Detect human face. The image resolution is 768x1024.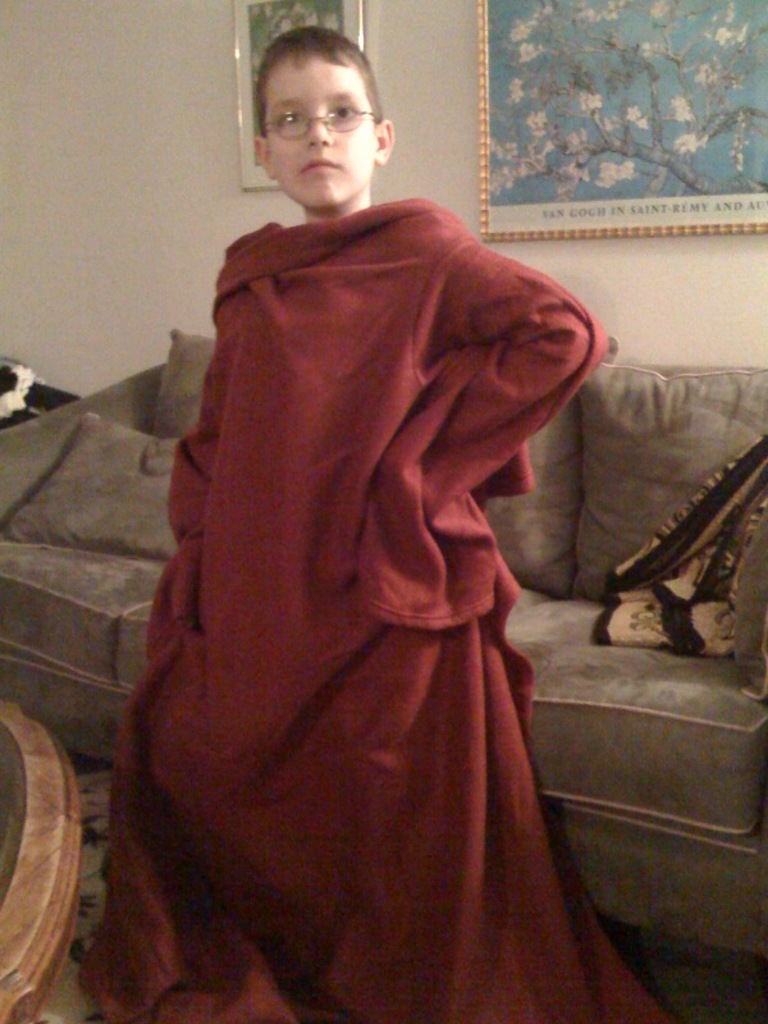
260 52 375 210.
